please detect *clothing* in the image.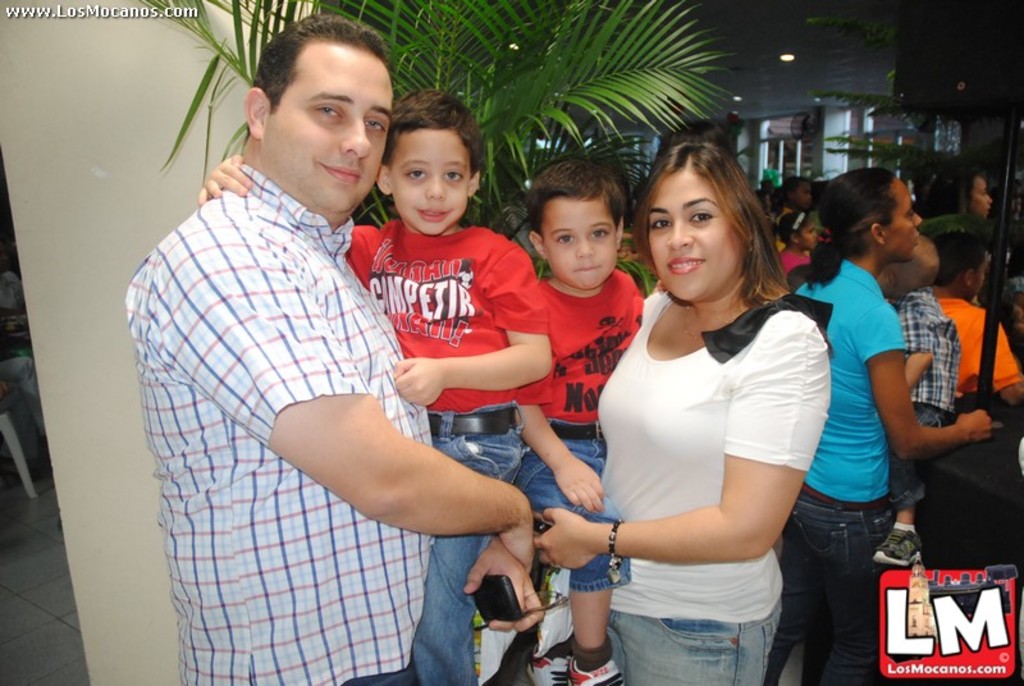
box=[0, 358, 44, 461].
